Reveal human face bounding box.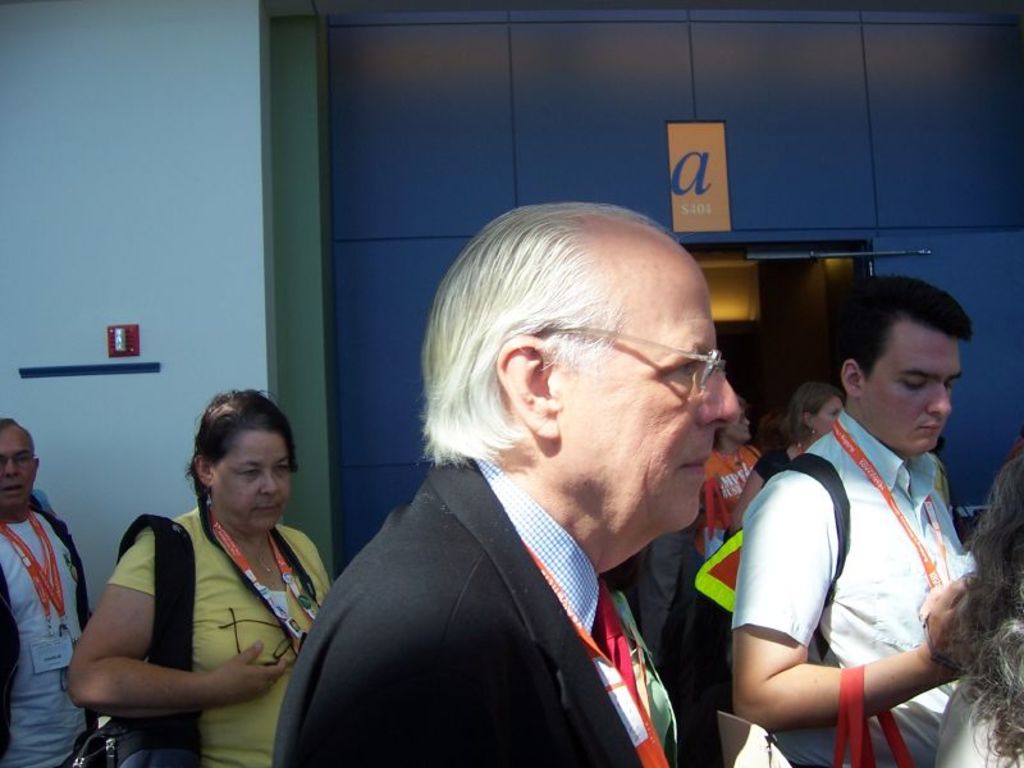
Revealed: select_region(0, 417, 37, 515).
